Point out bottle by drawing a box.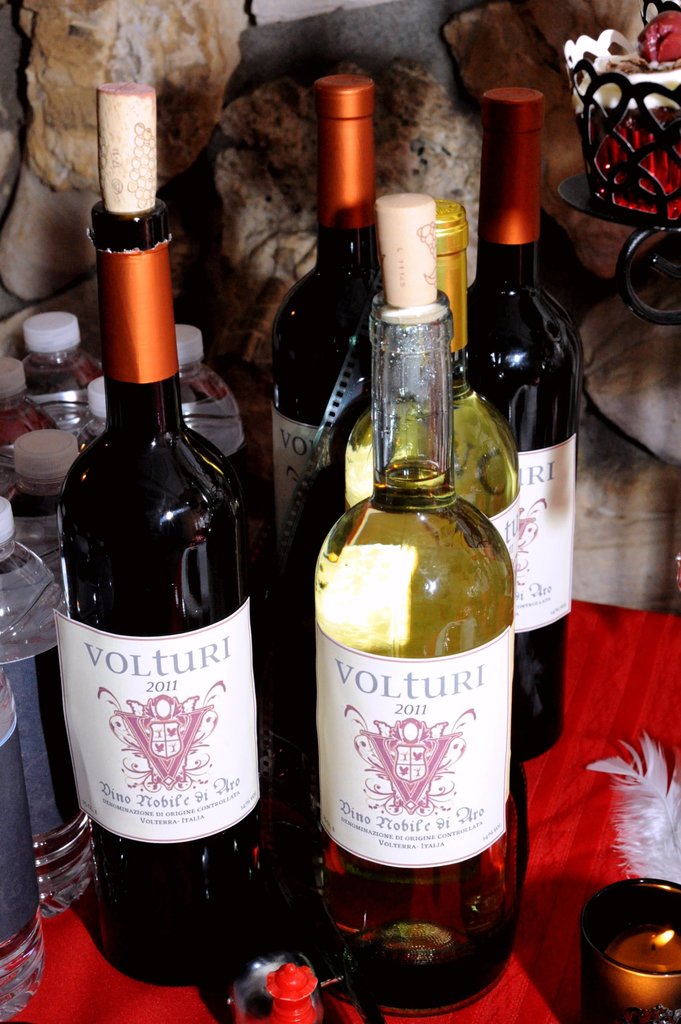
[0, 495, 57, 913].
